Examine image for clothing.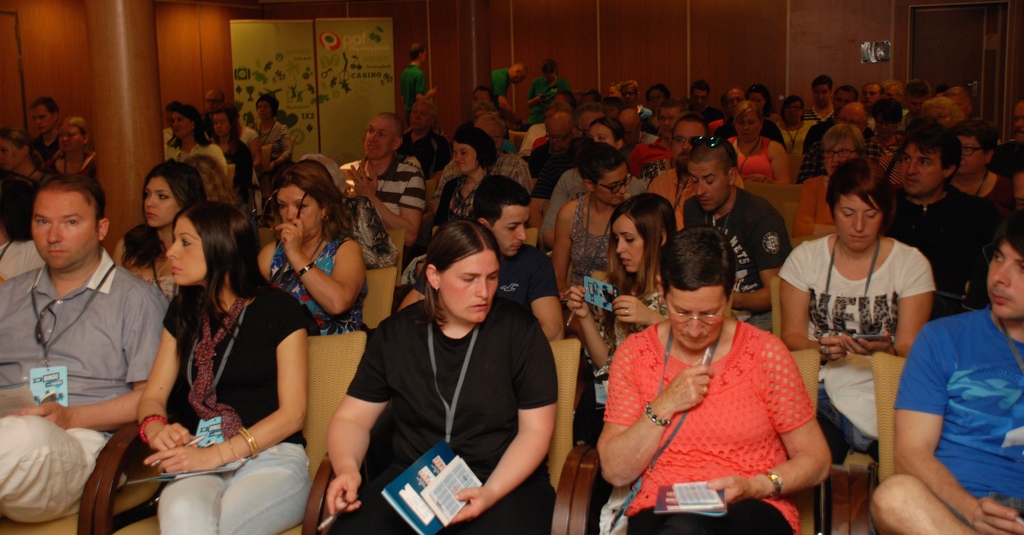
Examination result: bbox=[887, 181, 1005, 306].
